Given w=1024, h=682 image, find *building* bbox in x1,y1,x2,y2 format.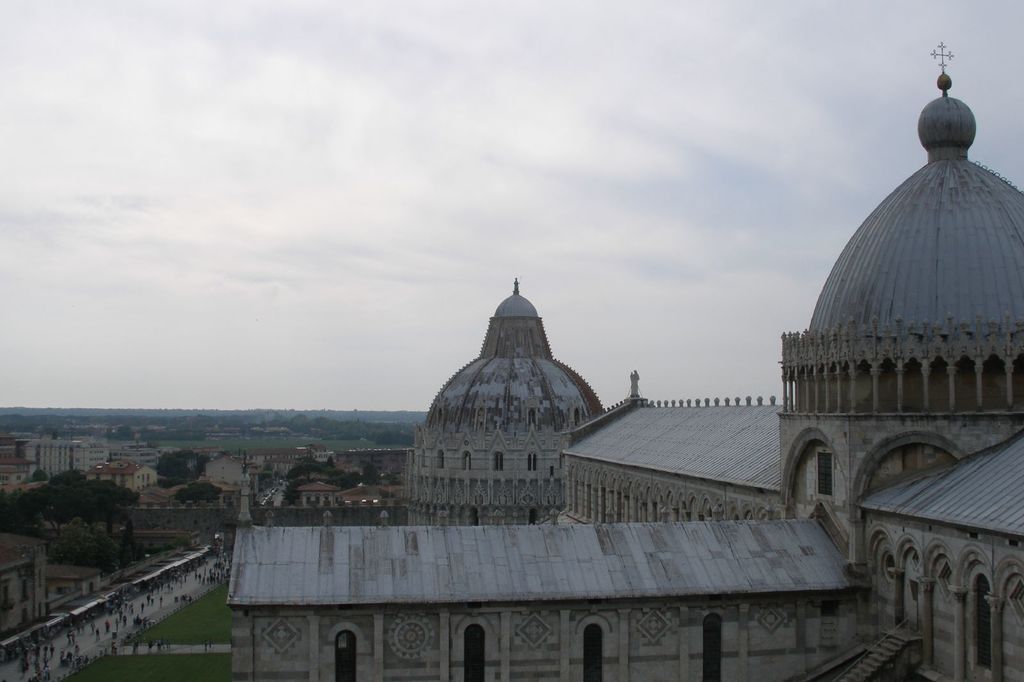
0,531,49,640.
